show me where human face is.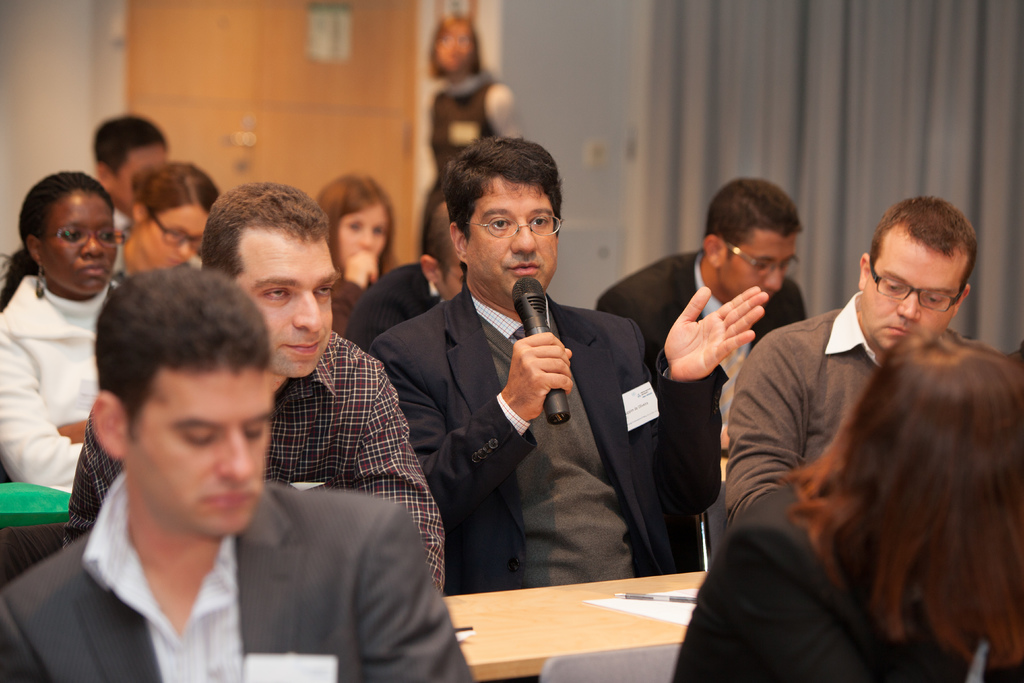
human face is at box(139, 198, 211, 269).
